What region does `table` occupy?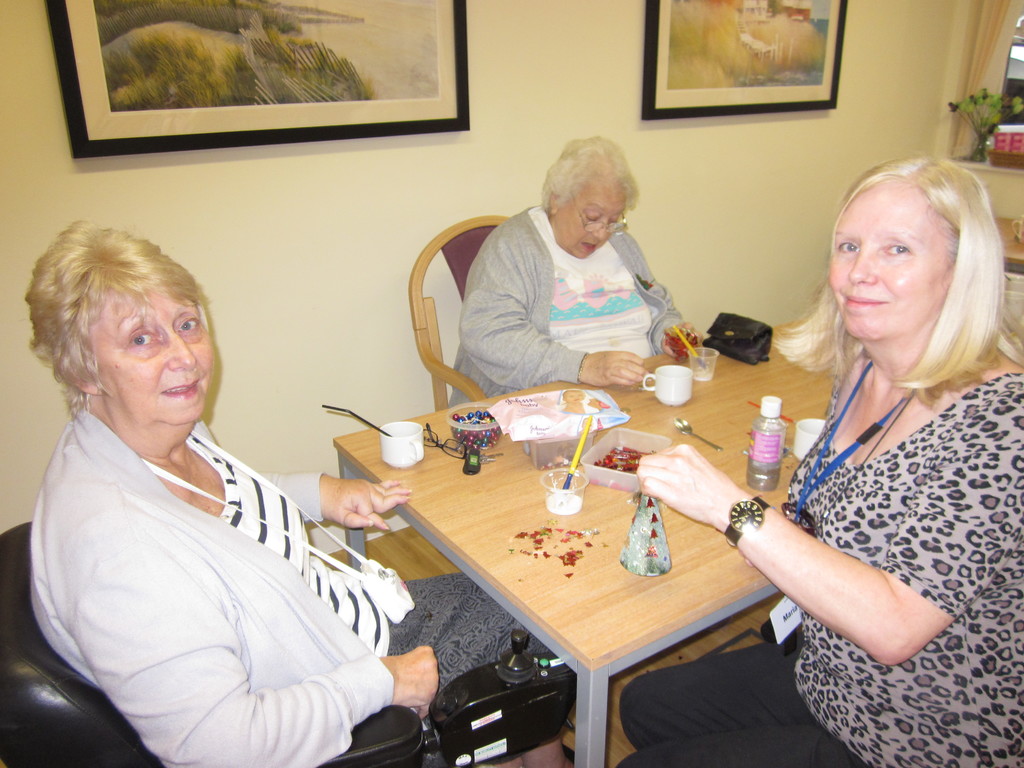
(x1=285, y1=330, x2=879, y2=749).
